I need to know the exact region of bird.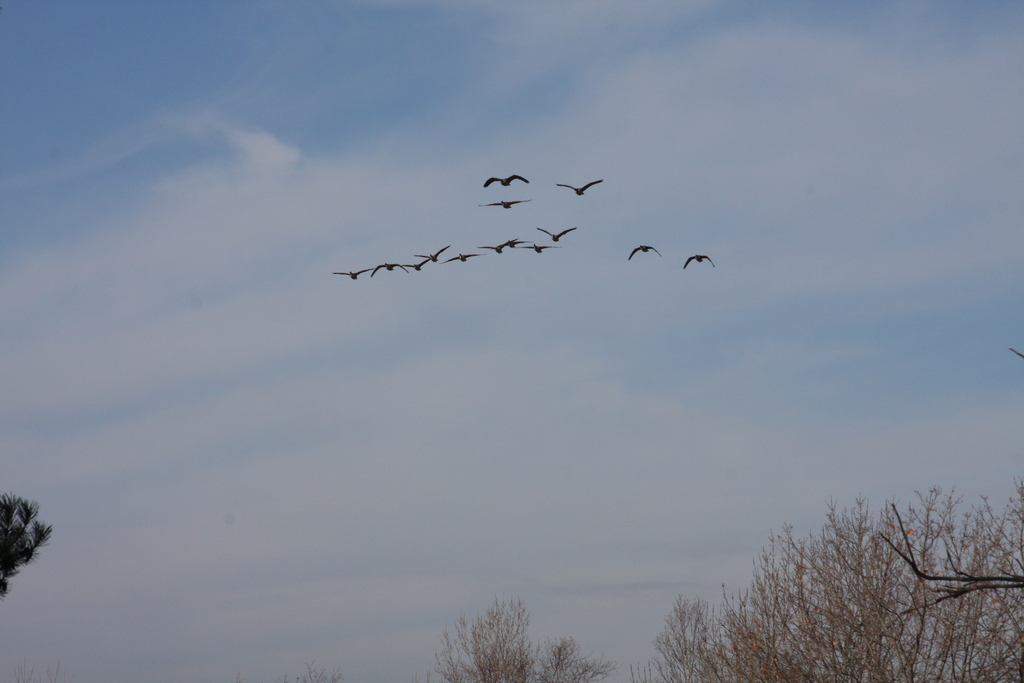
Region: 482 173 533 190.
